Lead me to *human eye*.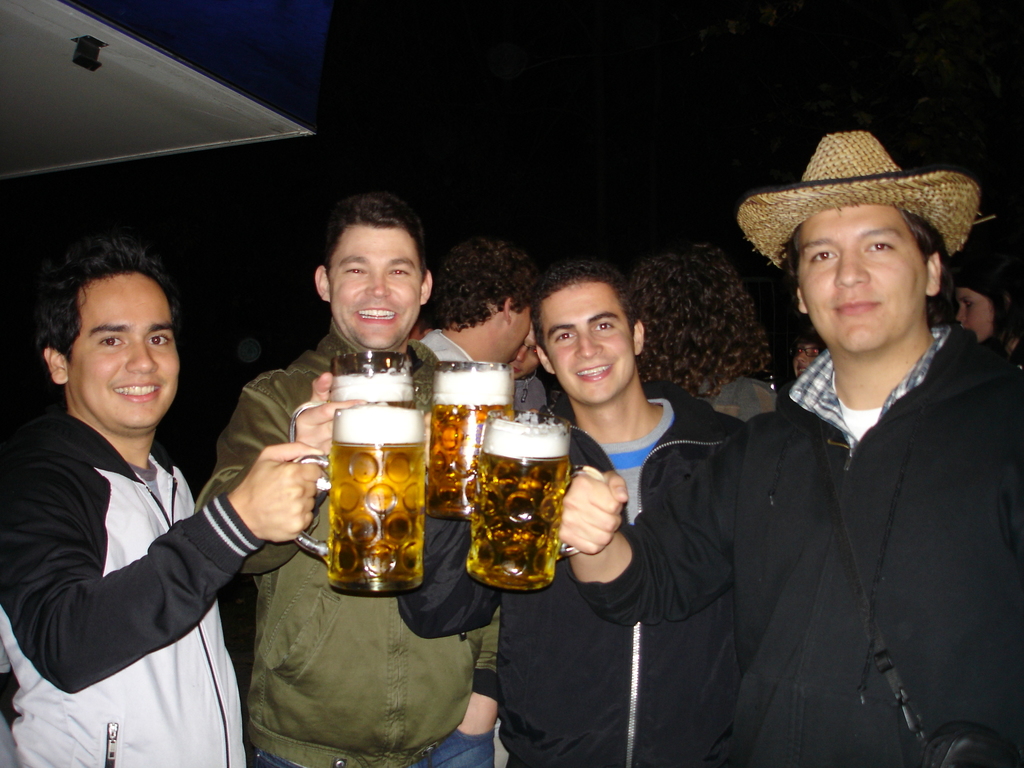
Lead to 556:325:575:344.
